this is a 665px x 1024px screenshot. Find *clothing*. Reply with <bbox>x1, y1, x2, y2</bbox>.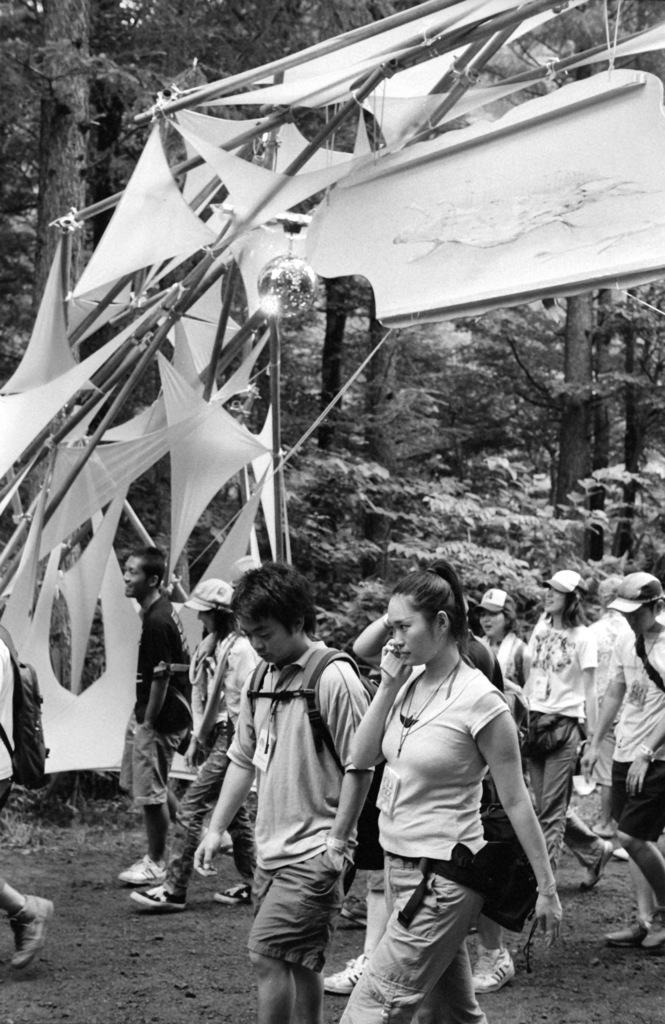
<bbox>611, 629, 664, 853</bbox>.
